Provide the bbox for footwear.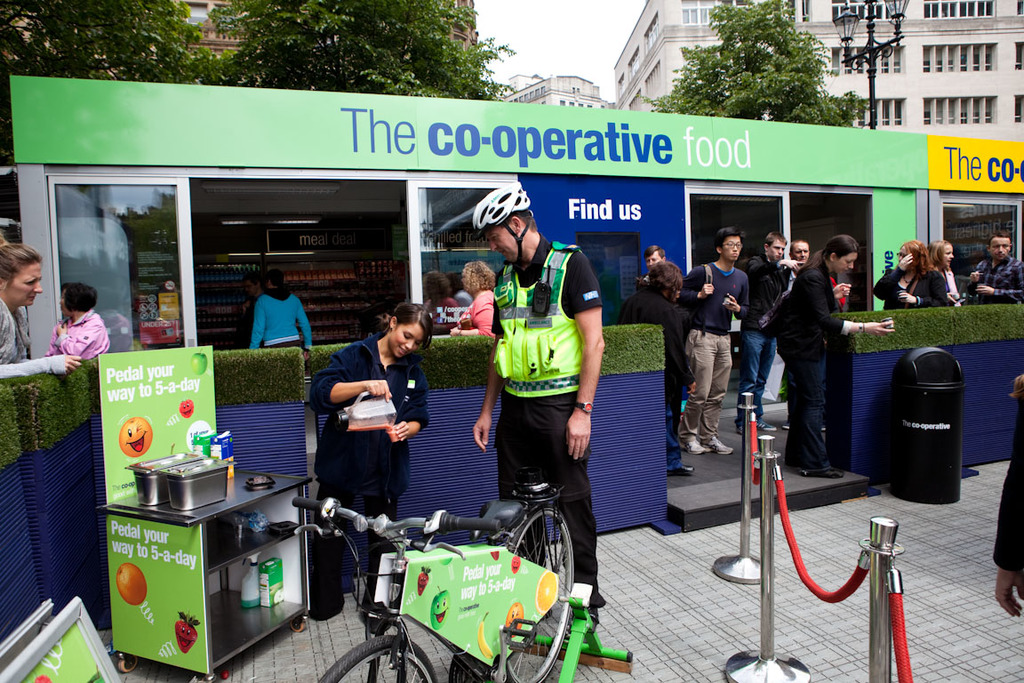
[754, 421, 776, 434].
